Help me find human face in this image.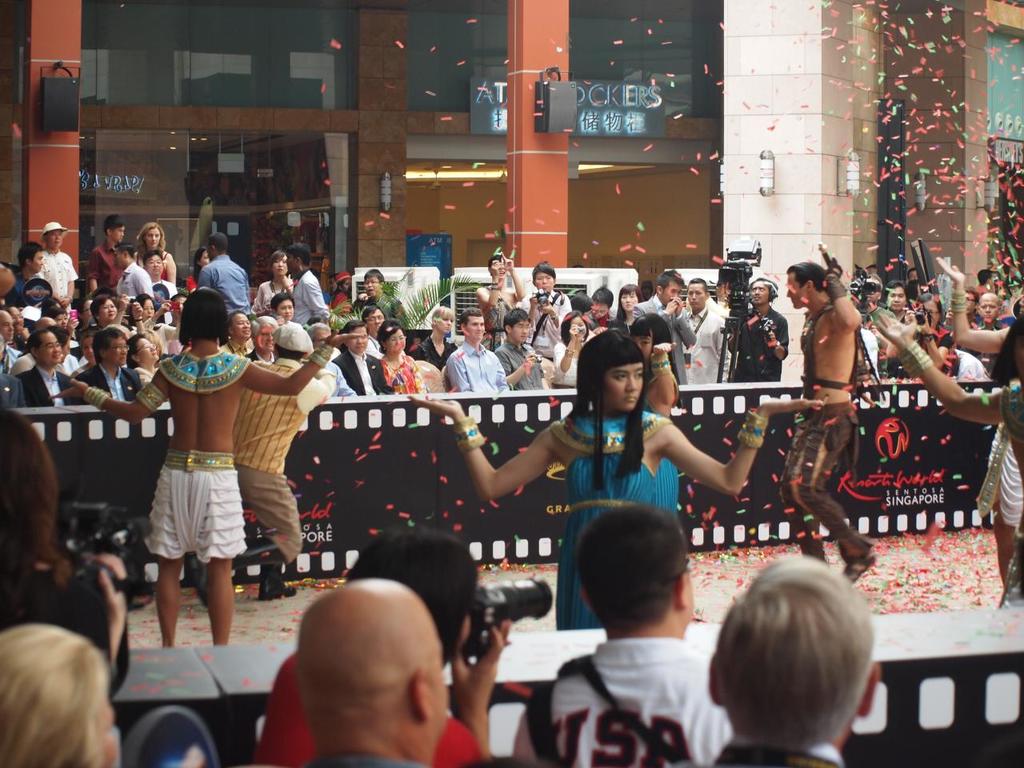
Found it: select_region(40, 334, 62, 362).
